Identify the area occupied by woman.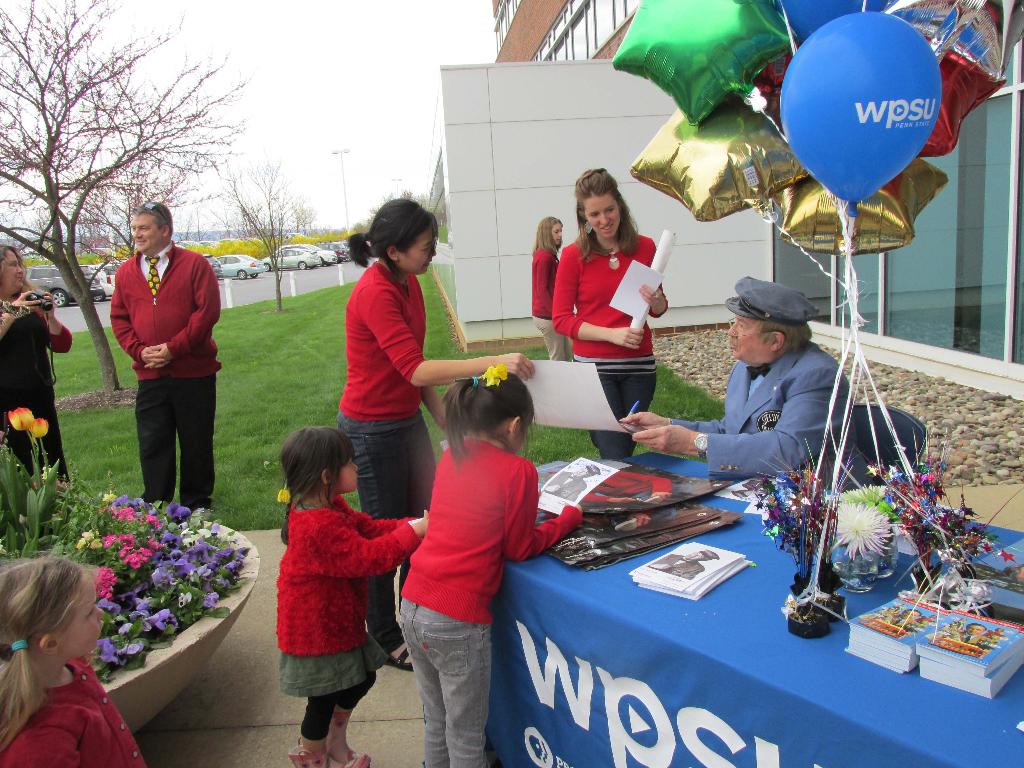
Area: pyautogui.locateOnScreen(1, 246, 72, 493).
